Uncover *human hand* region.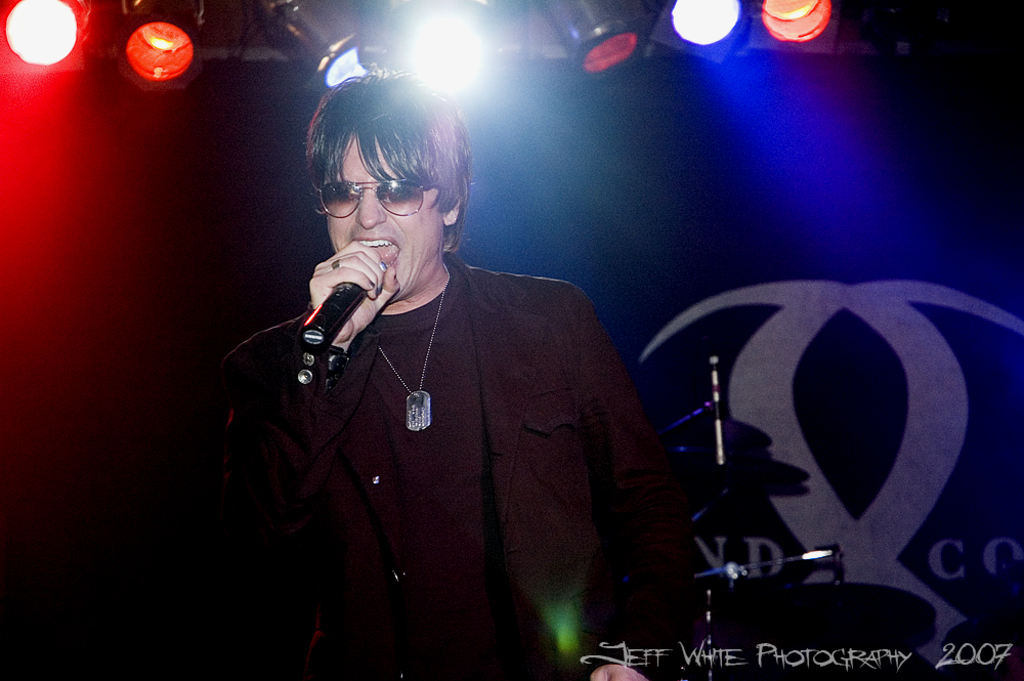
Uncovered: 589,664,649,680.
